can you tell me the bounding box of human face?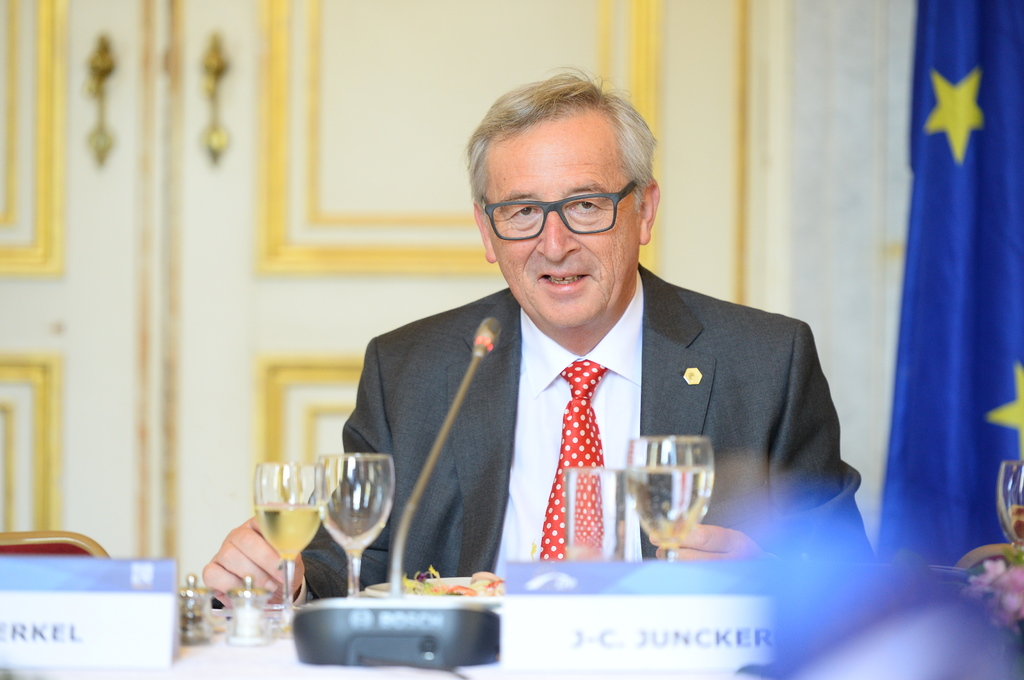
{"left": 484, "top": 120, "right": 637, "bottom": 326}.
